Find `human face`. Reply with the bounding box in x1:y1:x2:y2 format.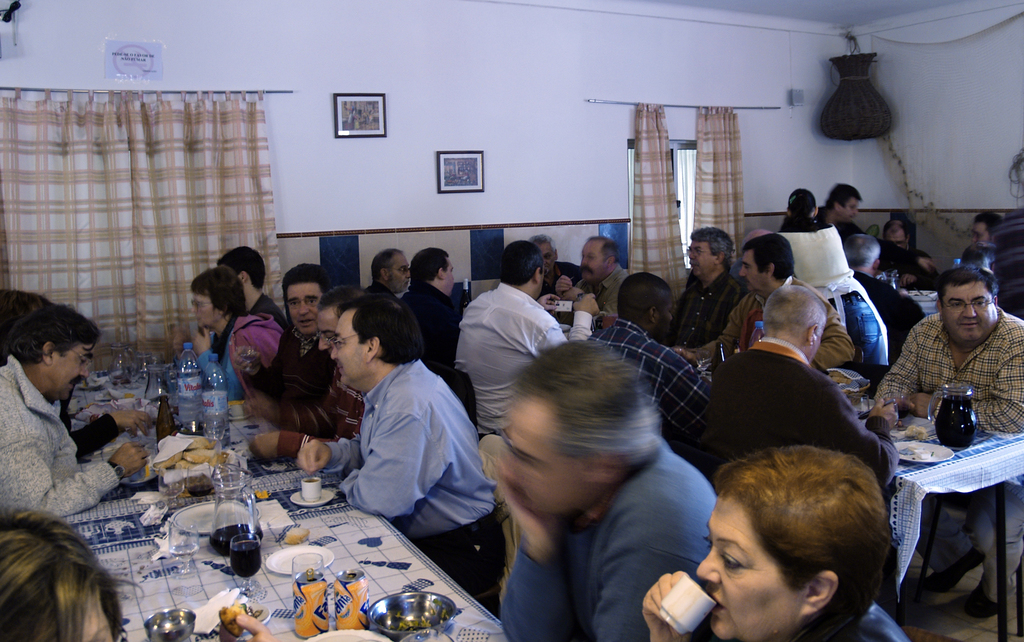
330:314:365:386.
